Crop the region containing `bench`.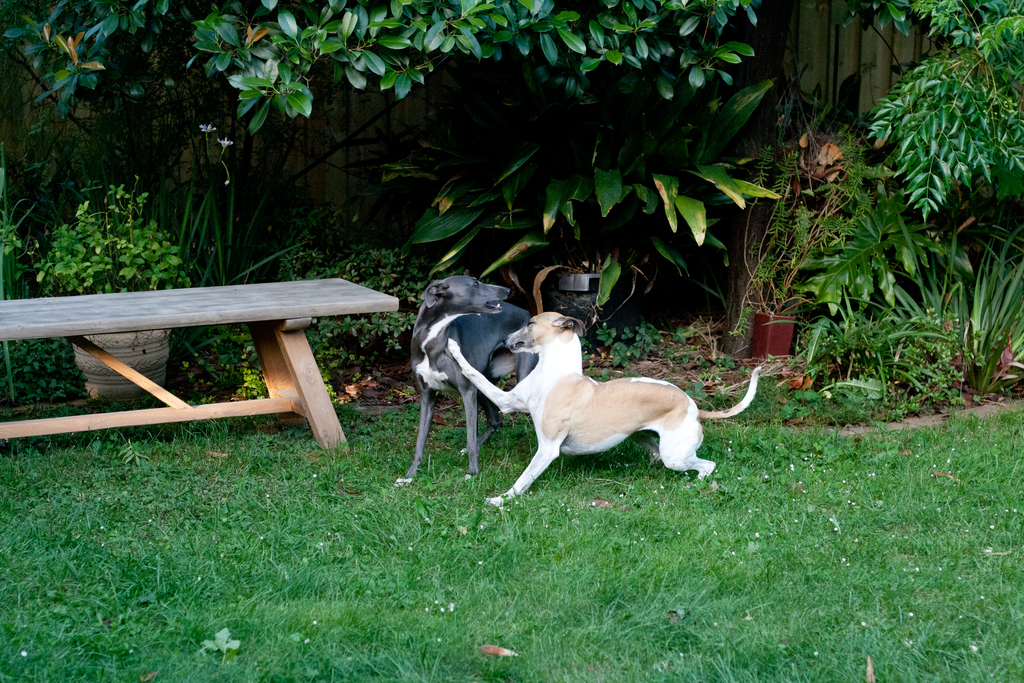
Crop region: (16,267,412,475).
